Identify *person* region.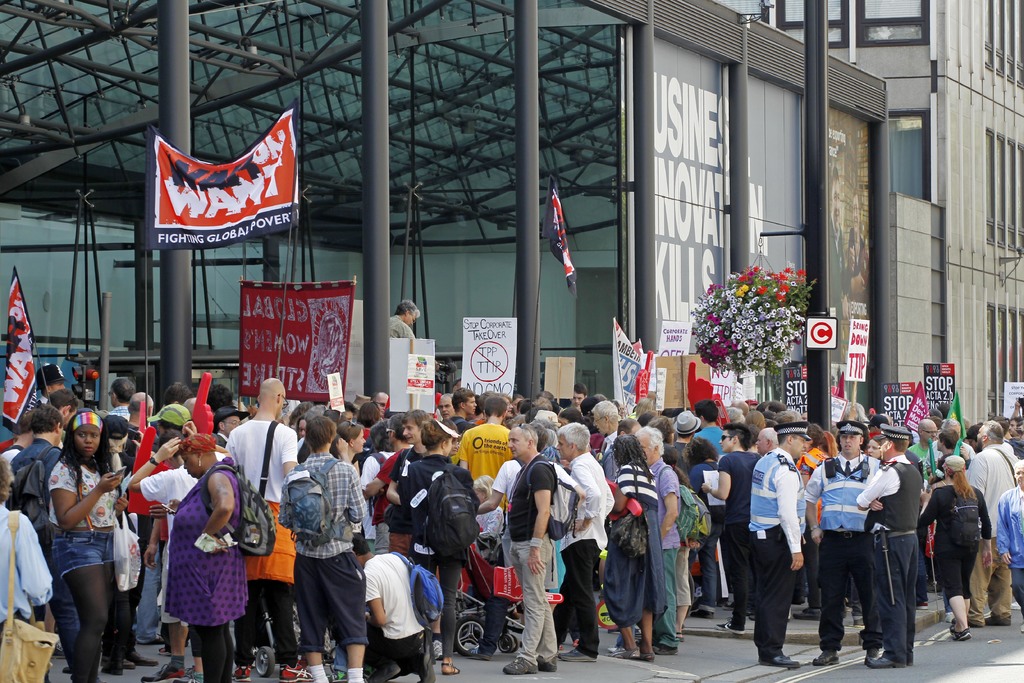
Region: bbox=[602, 429, 665, 659].
